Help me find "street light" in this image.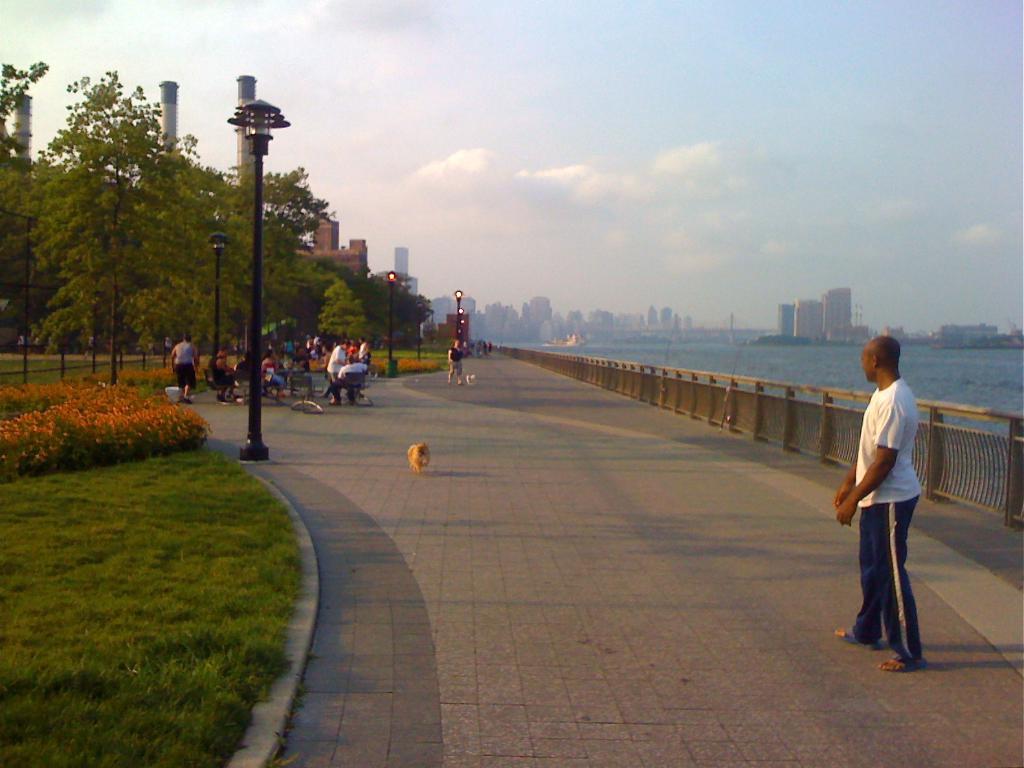
Found it: box(384, 265, 397, 354).
